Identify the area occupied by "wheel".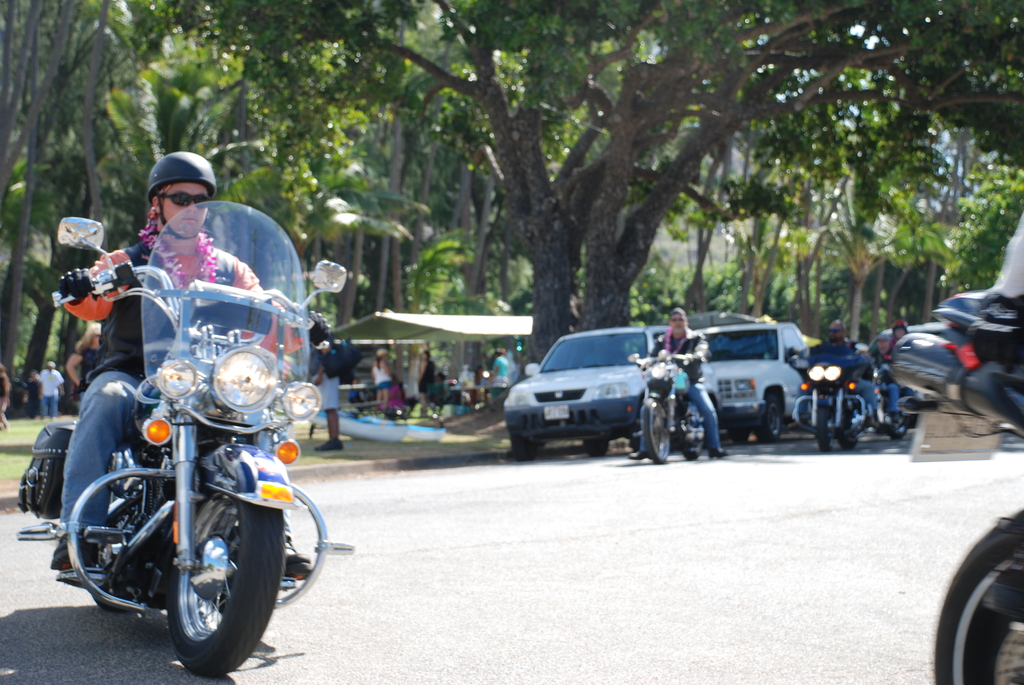
Area: region(815, 405, 839, 448).
